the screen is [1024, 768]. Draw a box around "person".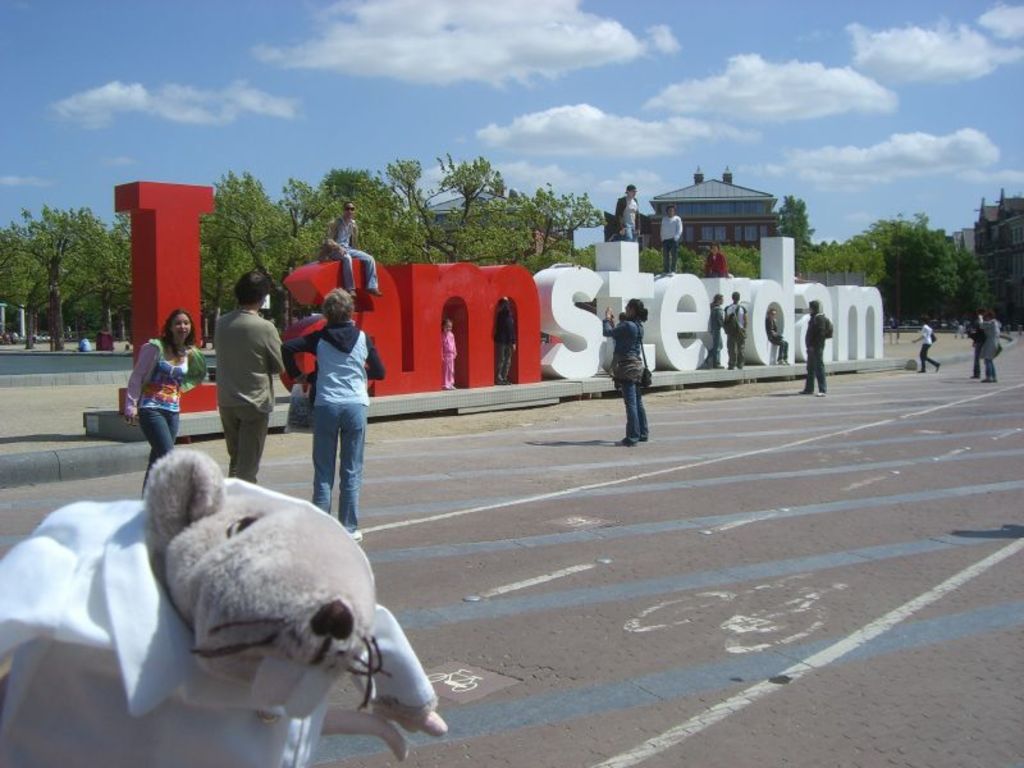
{"left": 805, "top": 297, "right": 833, "bottom": 398}.
